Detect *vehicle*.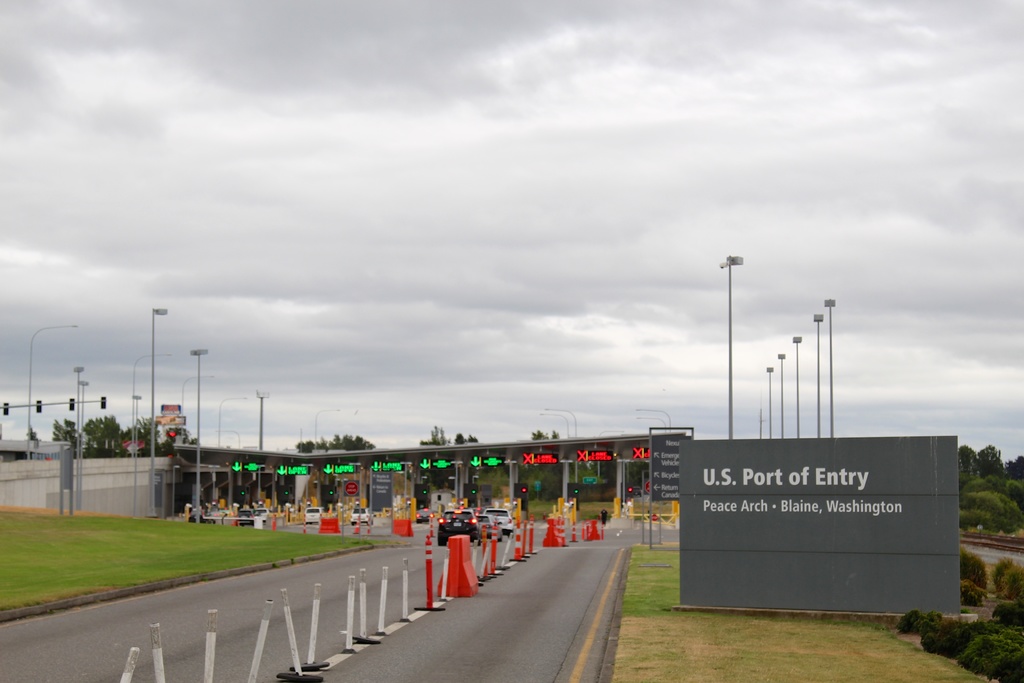
Detected at box=[478, 509, 507, 541].
